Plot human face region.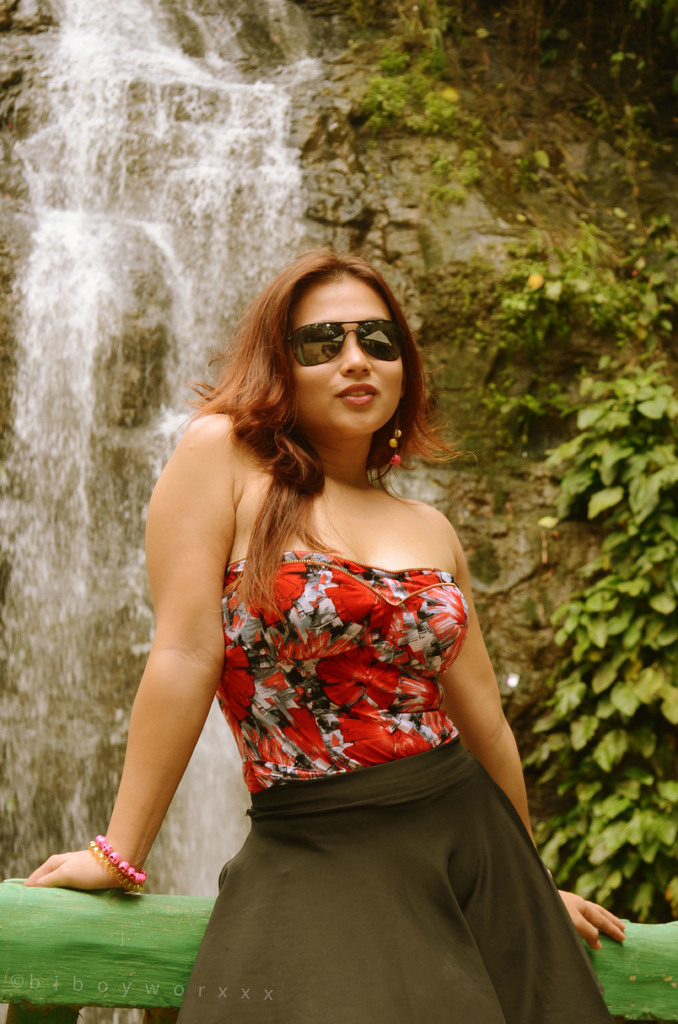
Plotted at detection(293, 270, 407, 435).
